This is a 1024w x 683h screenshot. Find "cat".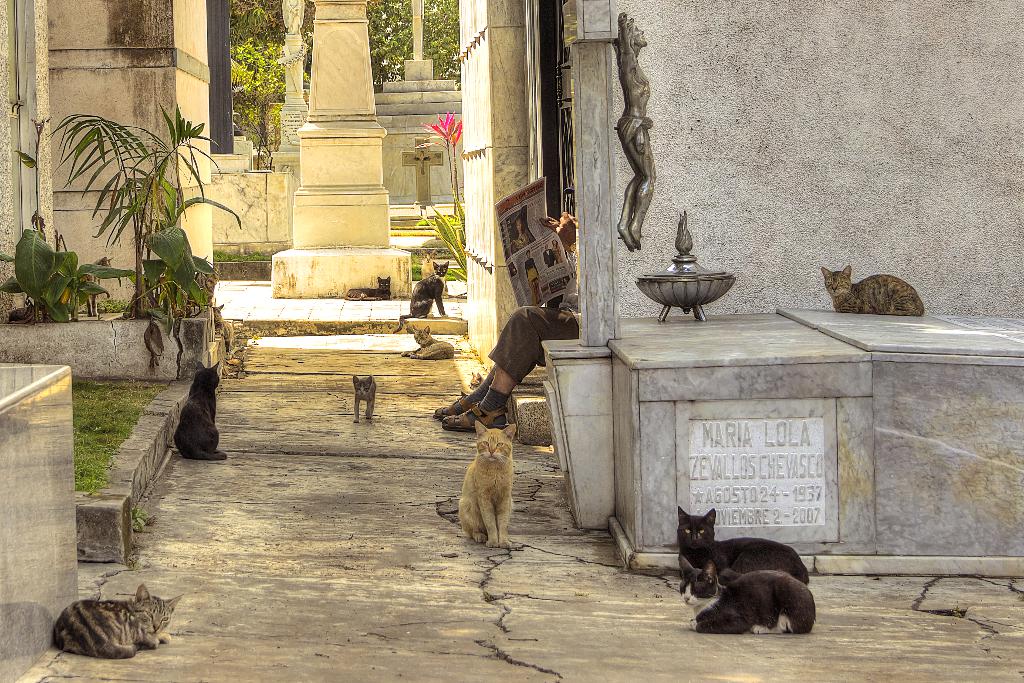
Bounding box: crop(820, 265, 926, 317).
